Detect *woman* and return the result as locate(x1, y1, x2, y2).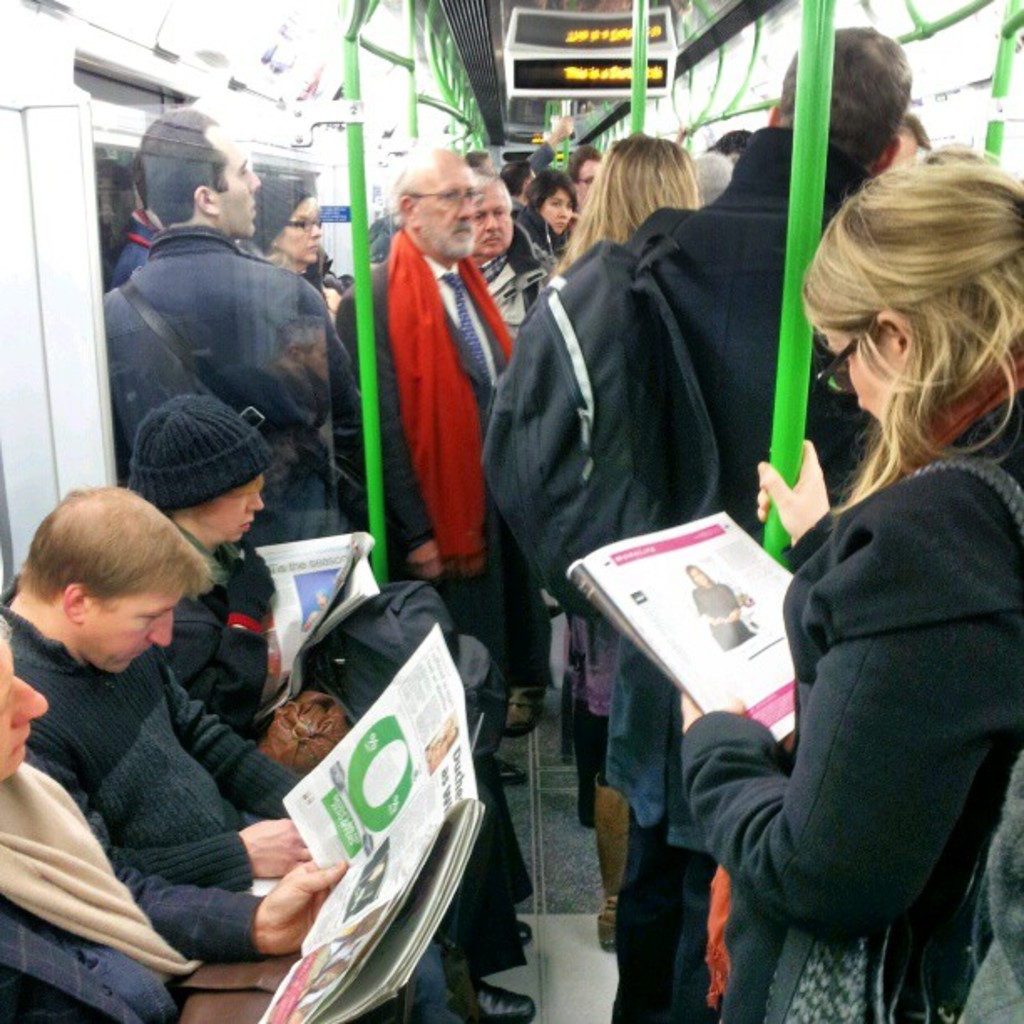
locate(716, 149, 1017, 1006).
